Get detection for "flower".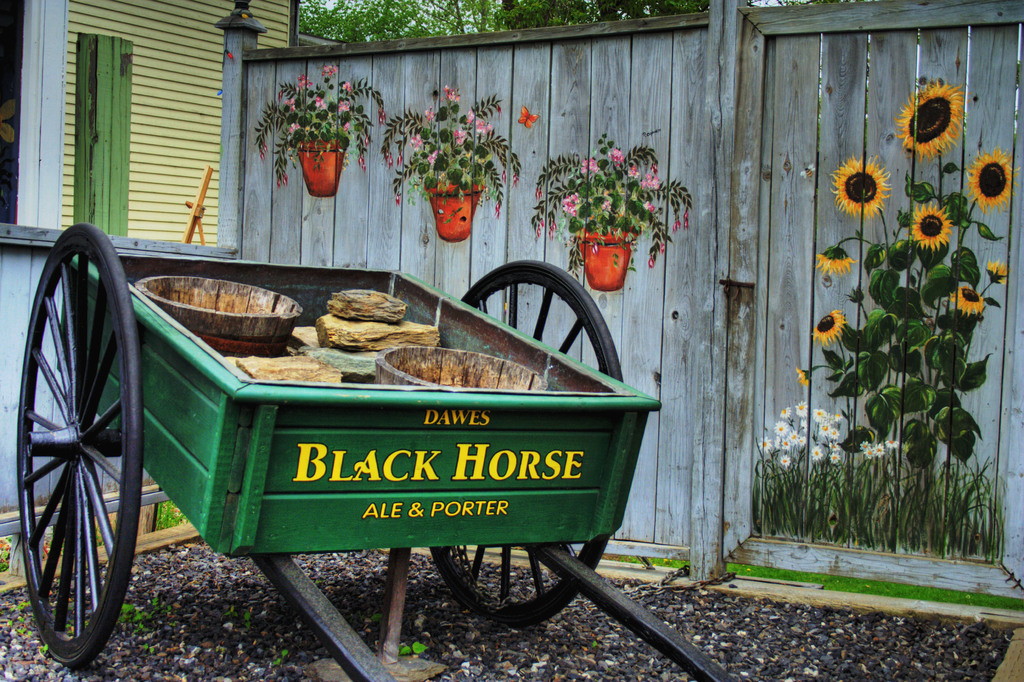
Detection: (638, 175, 662, 189).
